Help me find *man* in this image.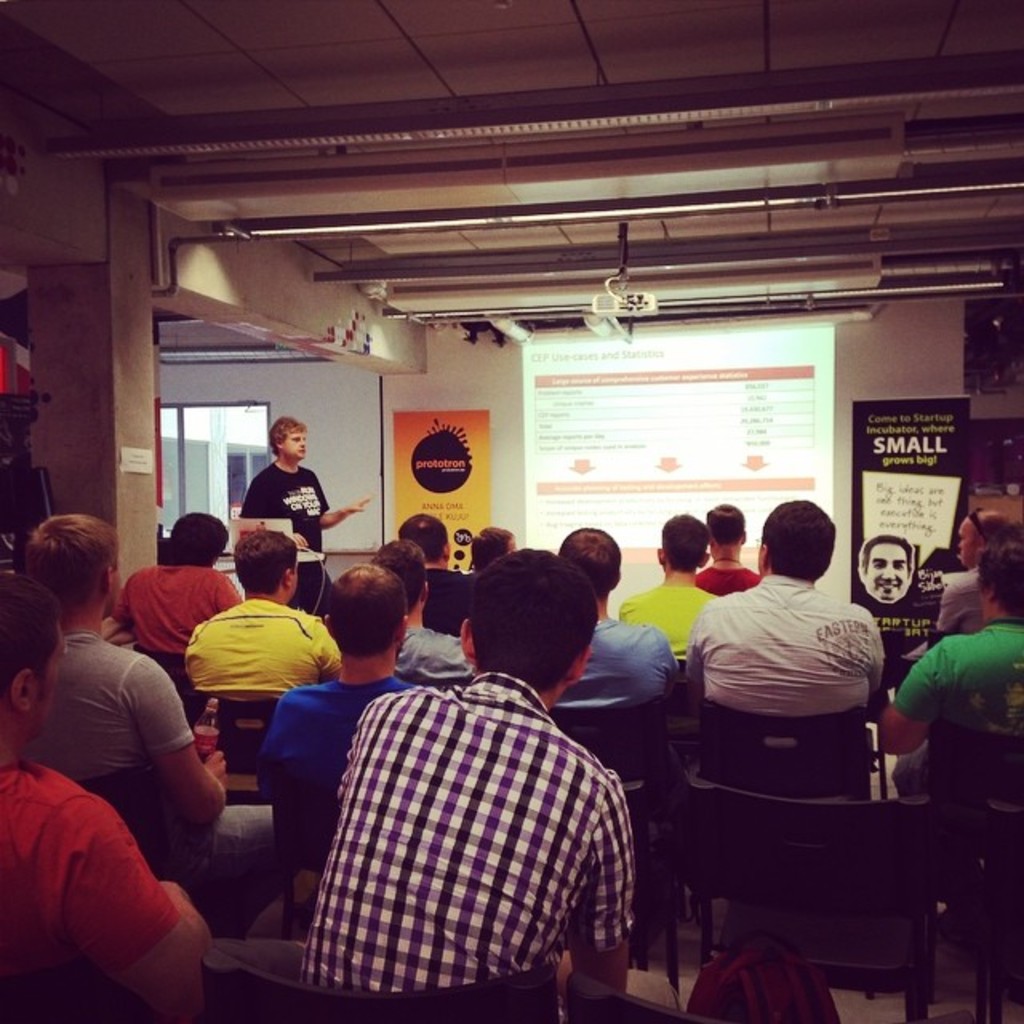
Found it: [x1=405, y1=514, x2=474, y2=635].
